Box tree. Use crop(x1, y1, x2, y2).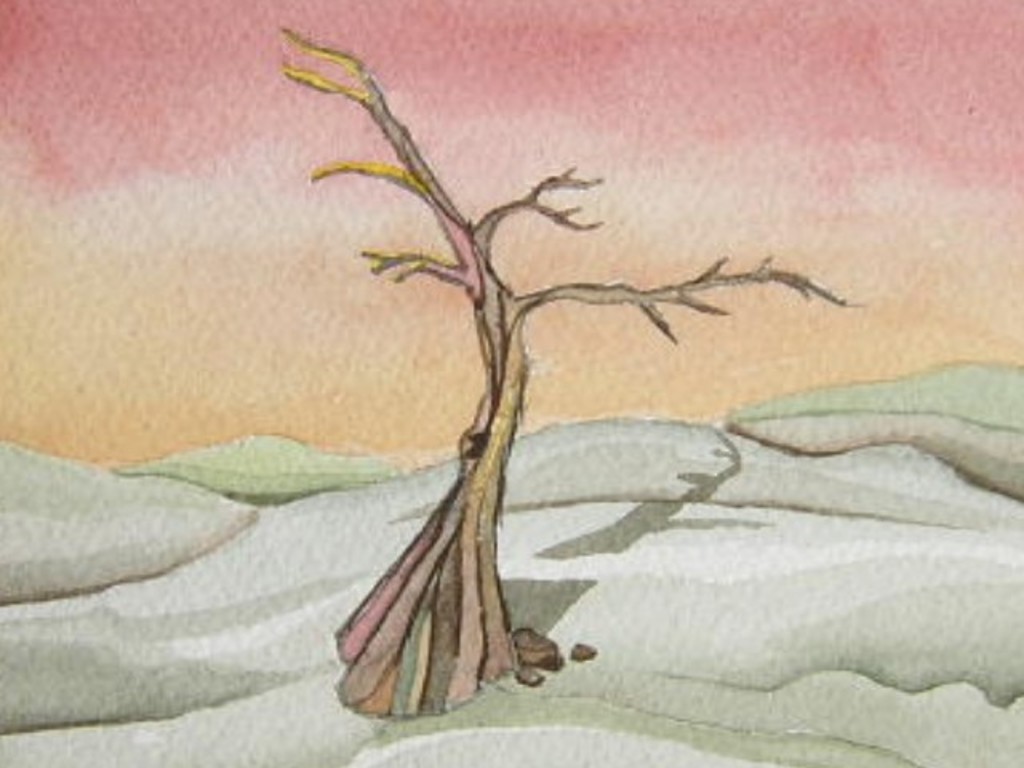
crop(278, 26, 781, 701).
